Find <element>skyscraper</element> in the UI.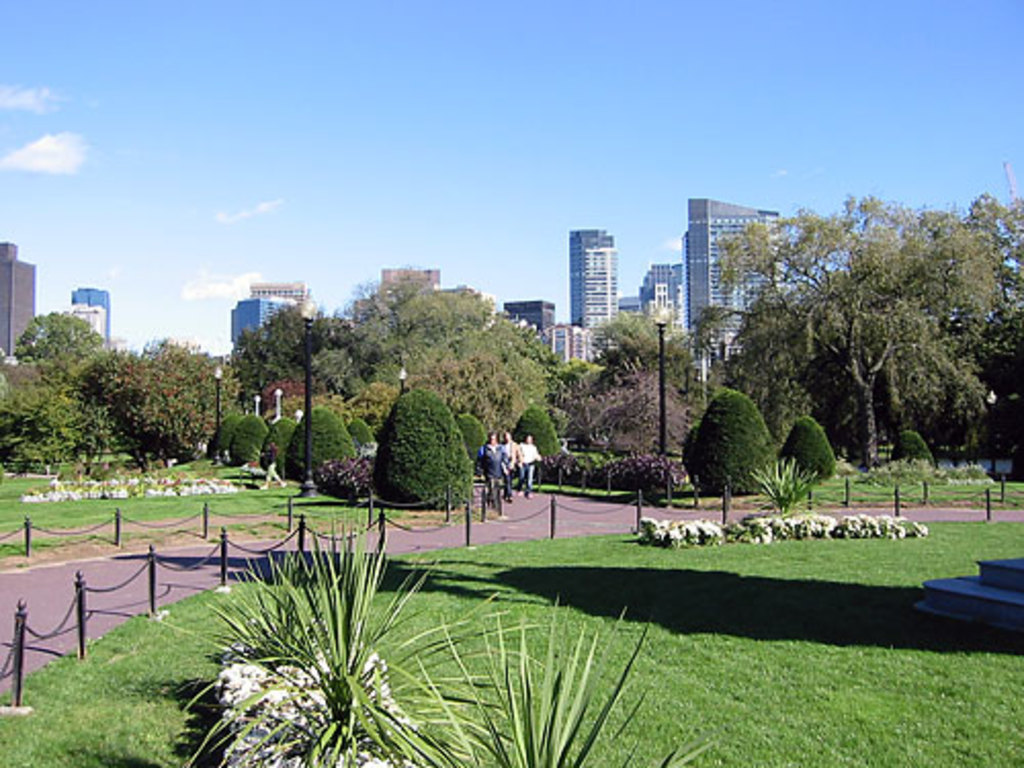
UI element at (0, 238, 35, 369).
